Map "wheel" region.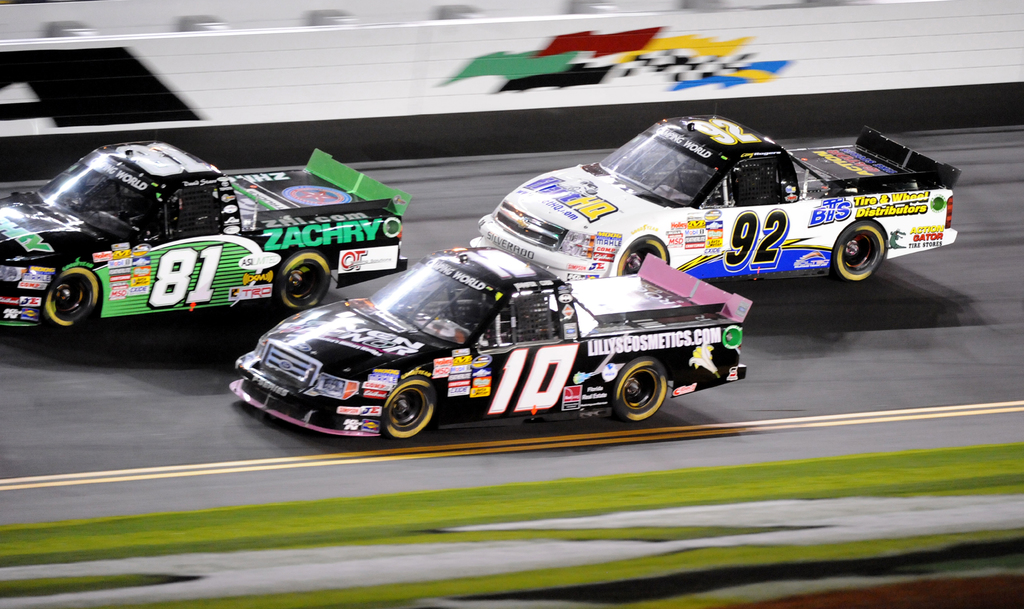
Mapped to box(42, 267, 97, 329).
